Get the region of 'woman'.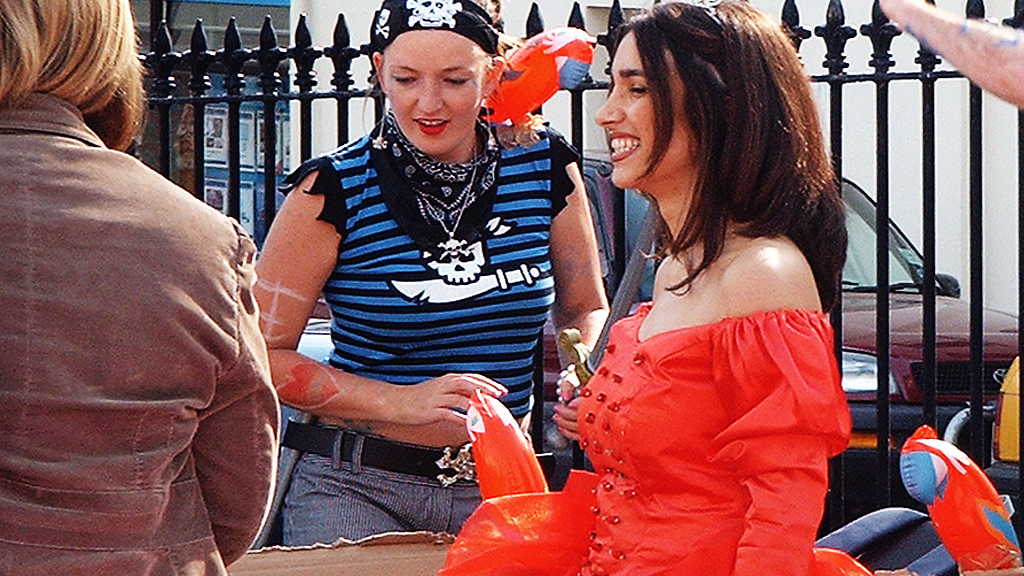
bbox=[0, 0, 282, 575].
